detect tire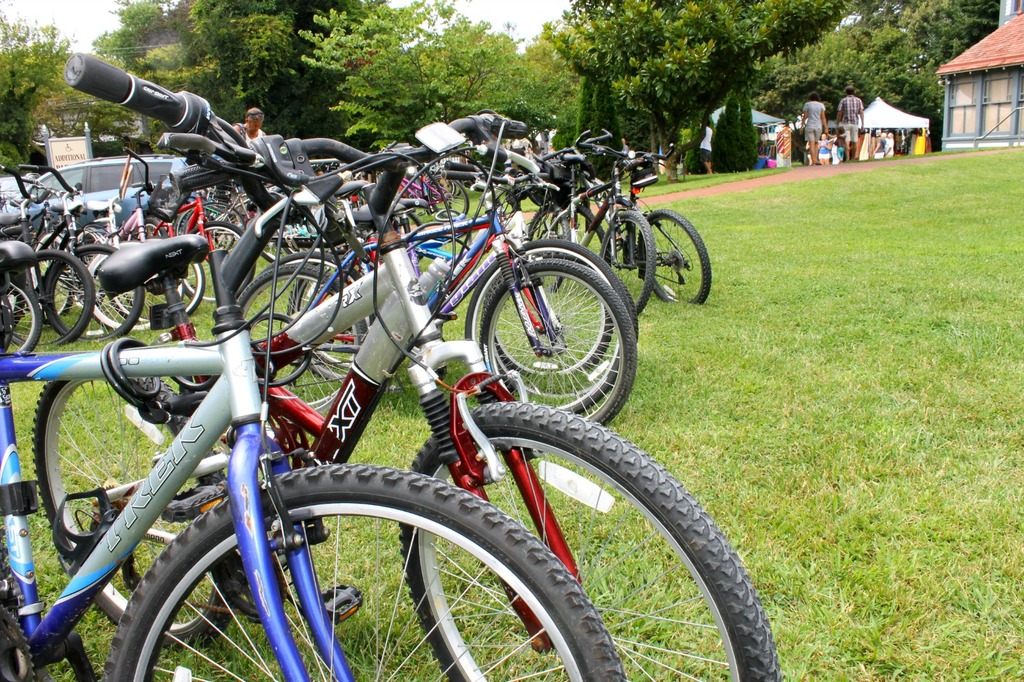
(481,251,612,374)
